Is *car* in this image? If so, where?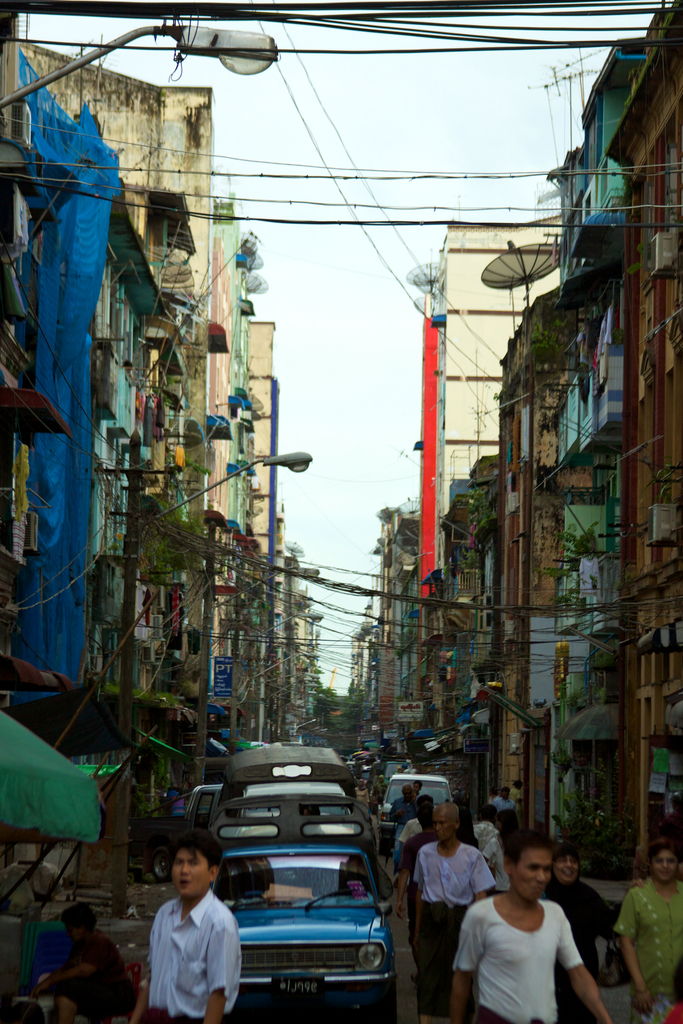
Yes, at {"x1": 213, "y1": 846, "x2": 401, "y2": 1023}.
